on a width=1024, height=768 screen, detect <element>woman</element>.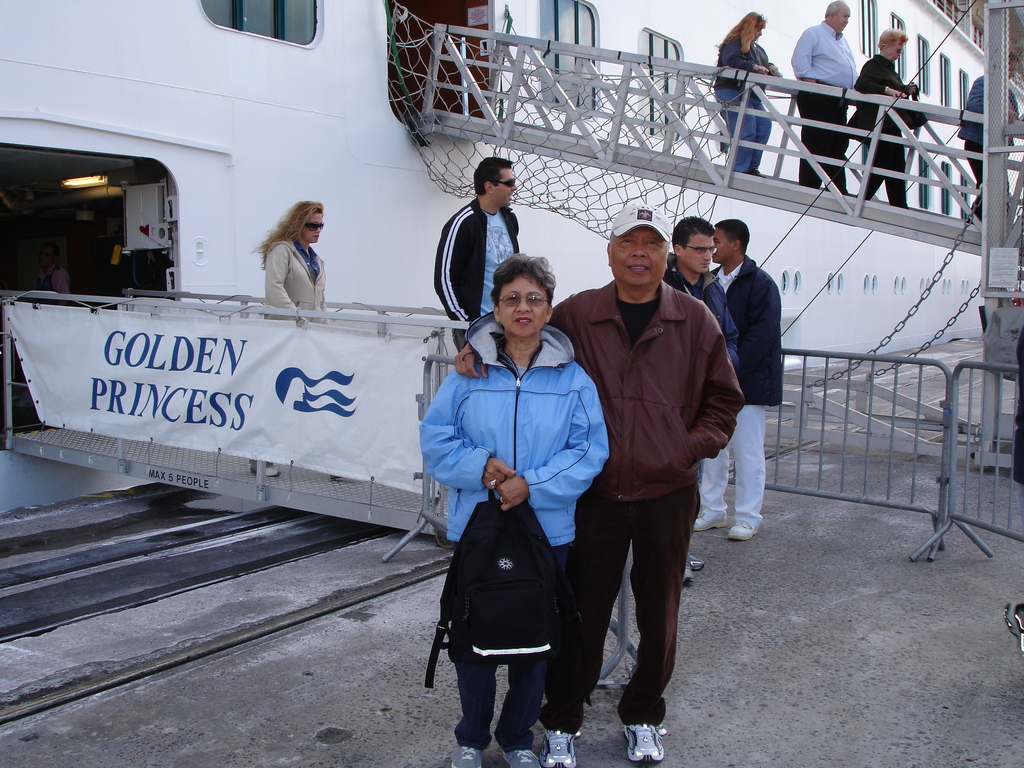
pyautogui.locateOnScreen(420, 234, 607, 767).
